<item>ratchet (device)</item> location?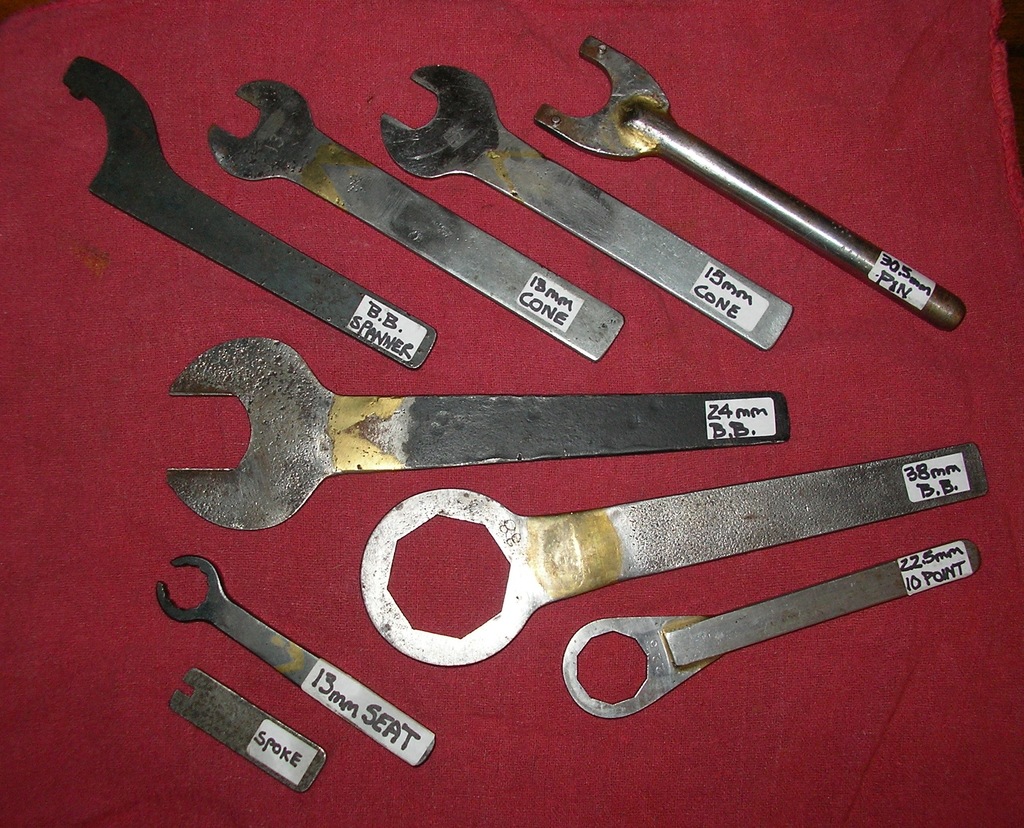
box(163, 337, 791, 537)
